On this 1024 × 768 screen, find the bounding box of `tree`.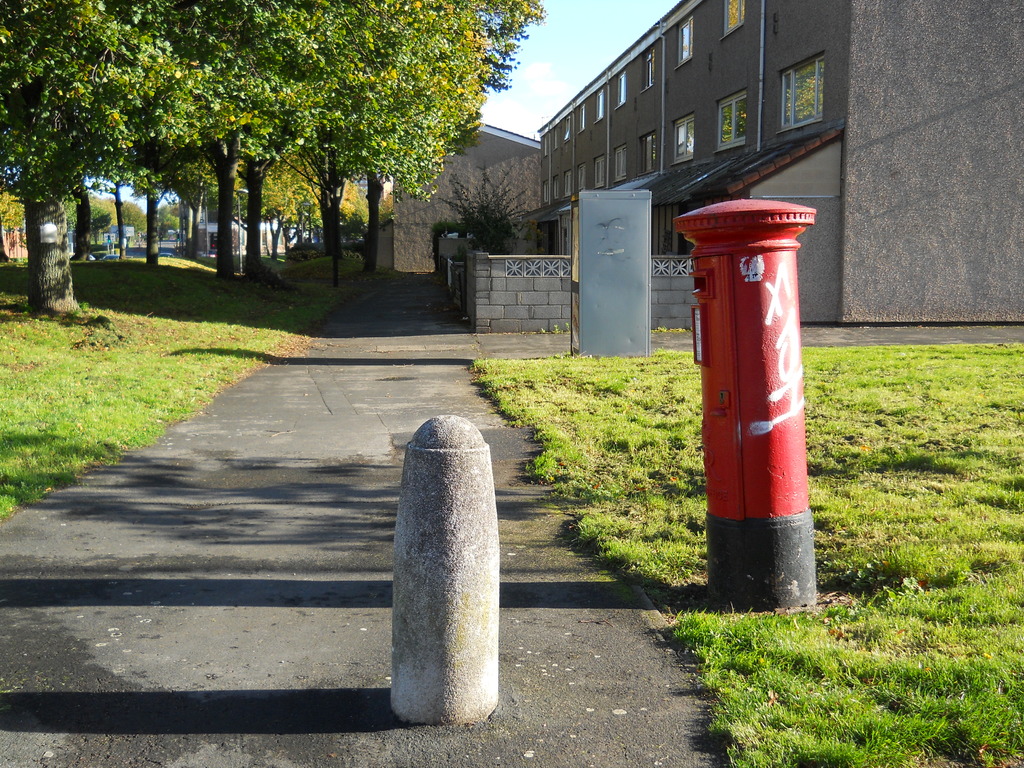
Bounding box: Rect(326, 0, 543, 278).
